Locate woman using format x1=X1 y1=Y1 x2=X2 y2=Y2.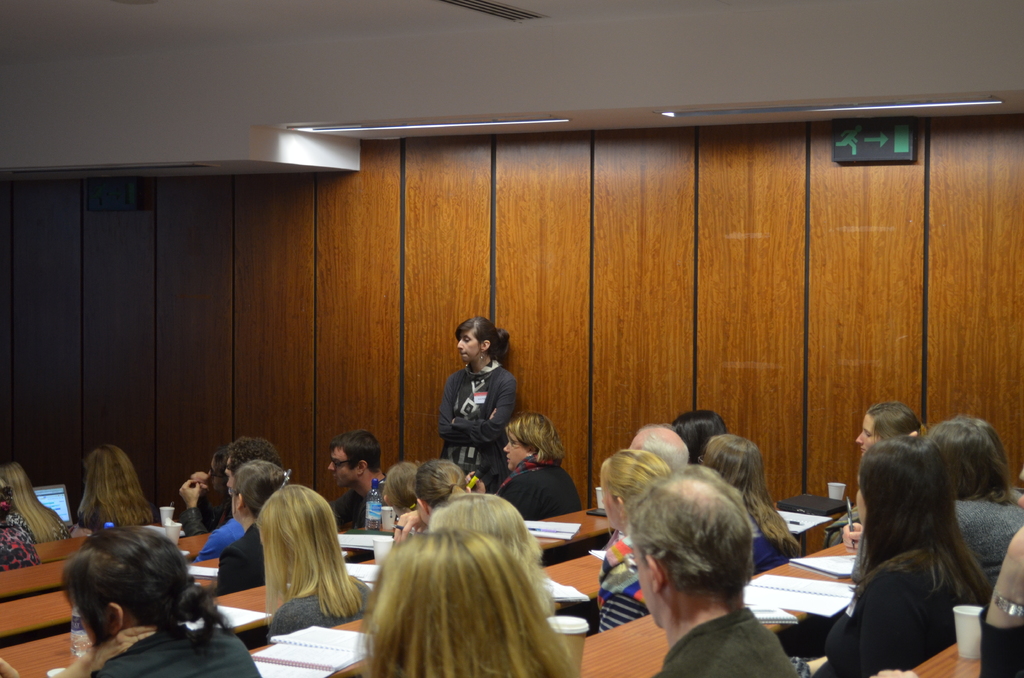
x1=0 y1=452 x2=75 y2=544.
